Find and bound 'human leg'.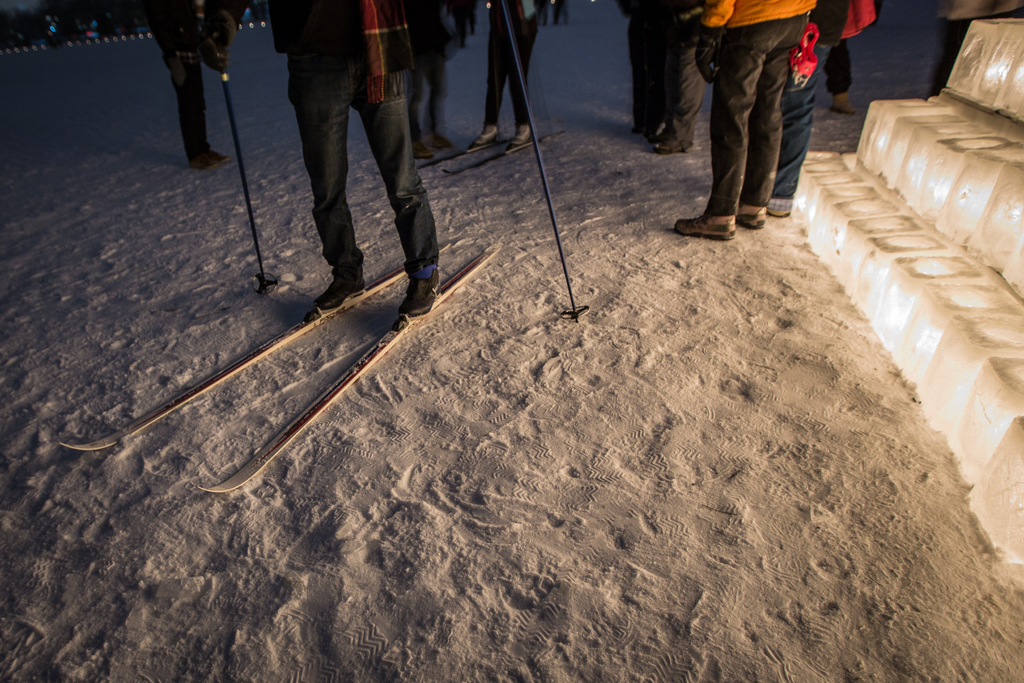
Bound: left=632, top=20, right=653, bottom=129.
